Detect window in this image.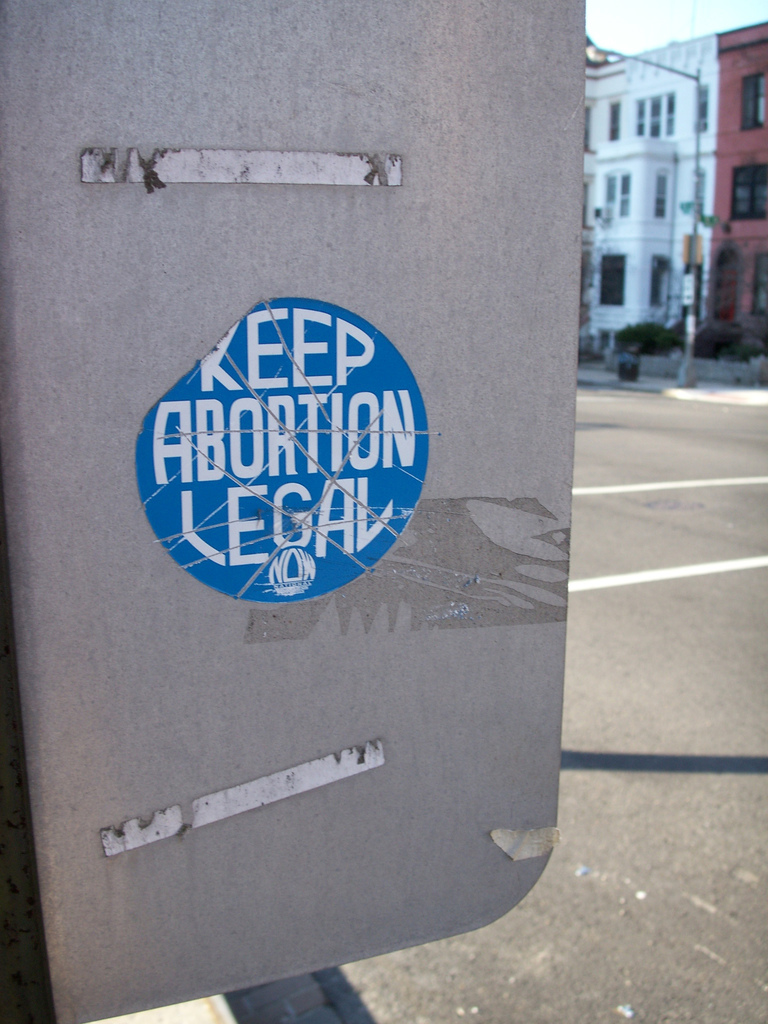
Detection: 636, 95, 682, 141.
